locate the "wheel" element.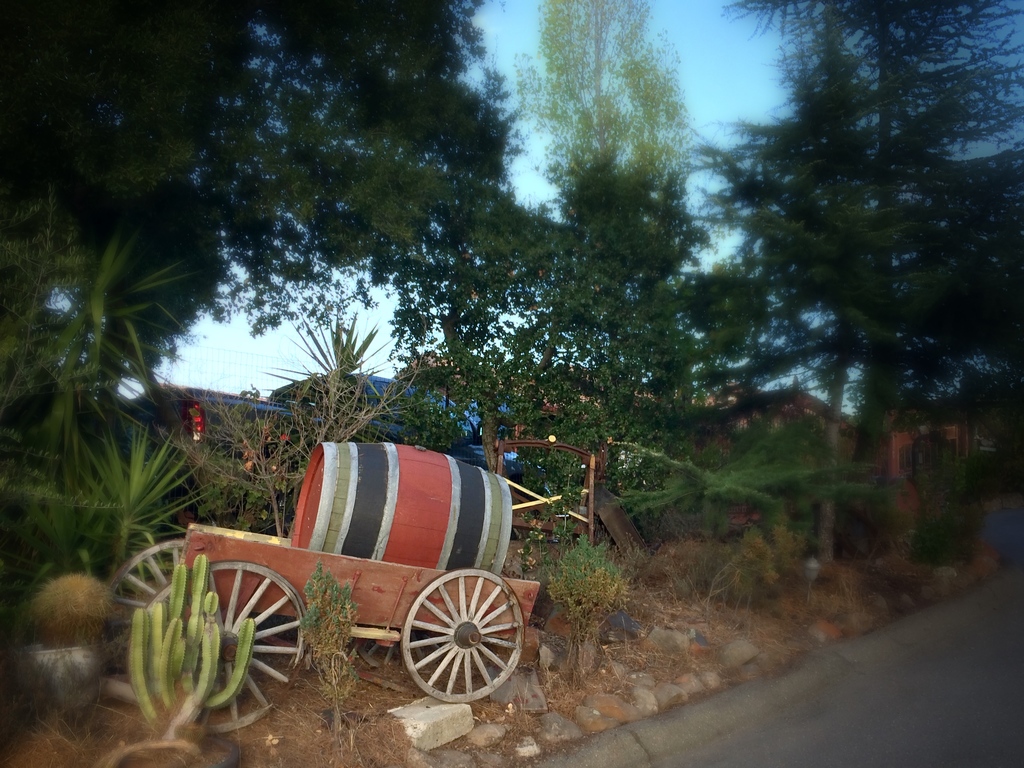
Element bbox: select_region(393, 577, 524, 704).
